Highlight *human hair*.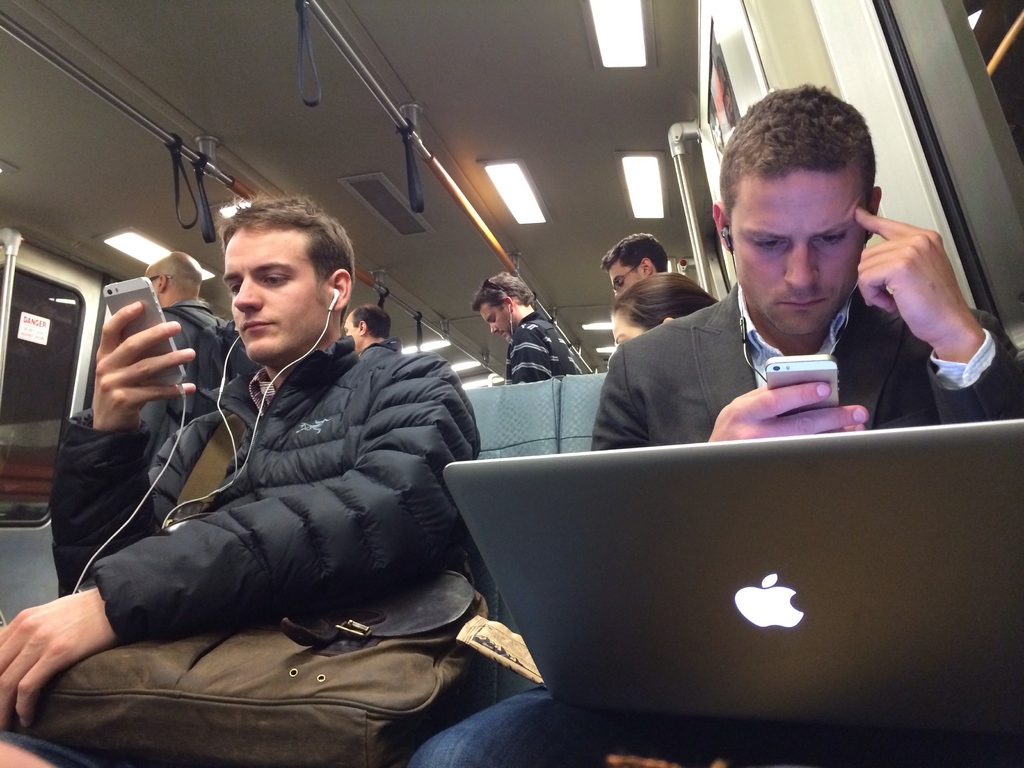
Highlighted region: box(474, 273, 538, 307).
